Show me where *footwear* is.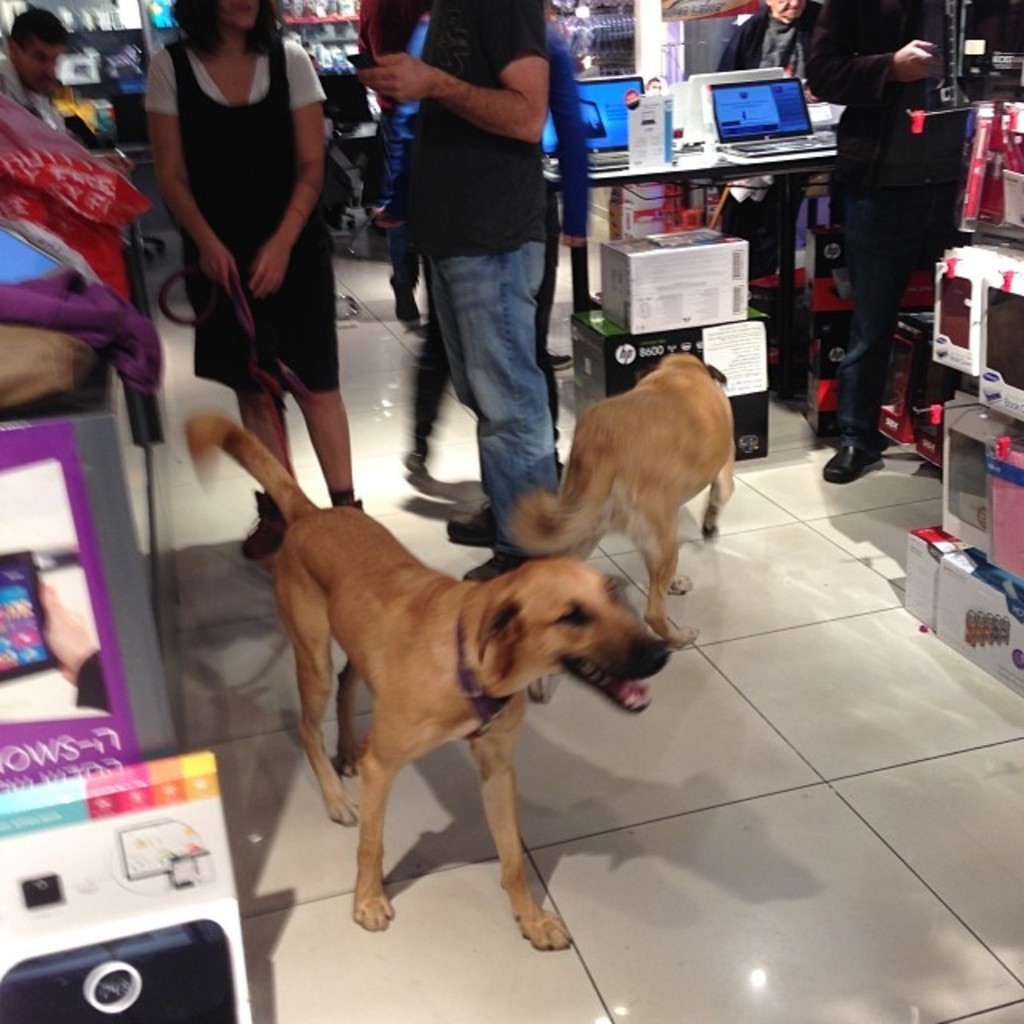
*footwear* is at (237,490,291,562).
